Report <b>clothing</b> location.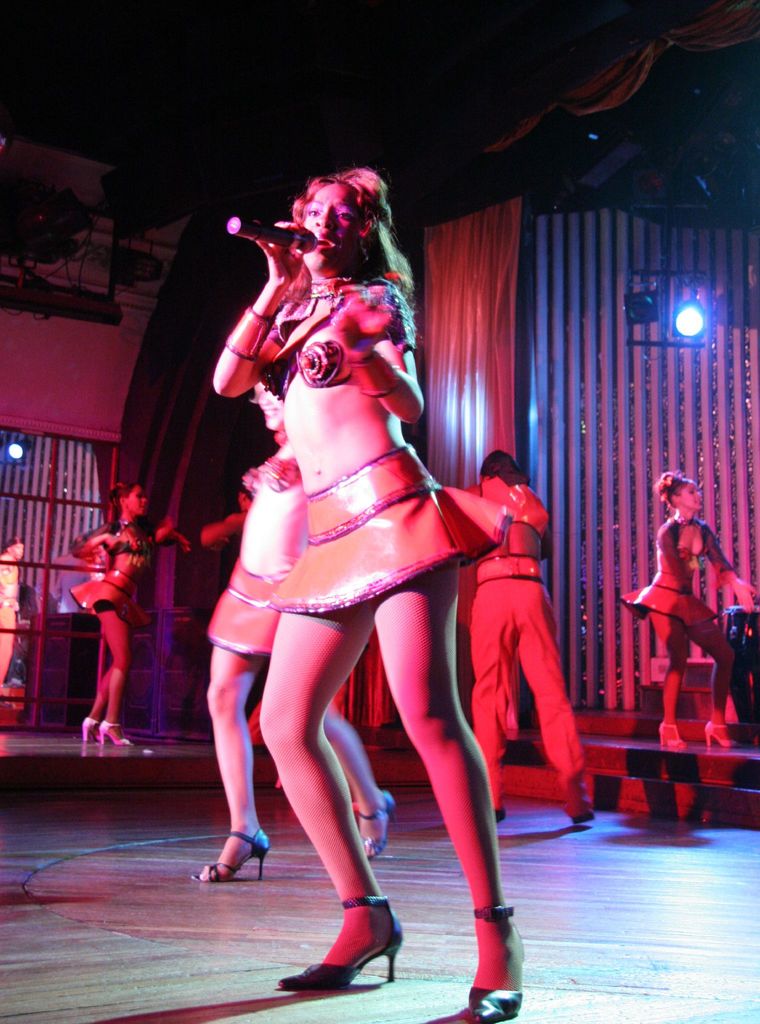
Report: bbox=[211, 548, 295, 662].
